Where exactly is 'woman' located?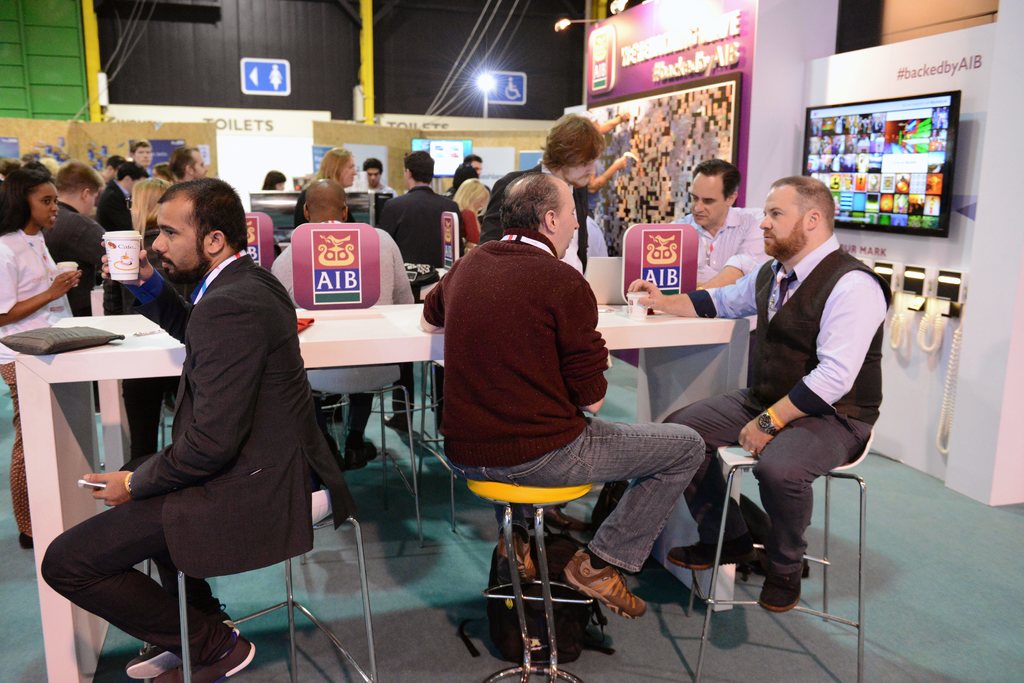
Its bounding box is 99 176 202 458.
